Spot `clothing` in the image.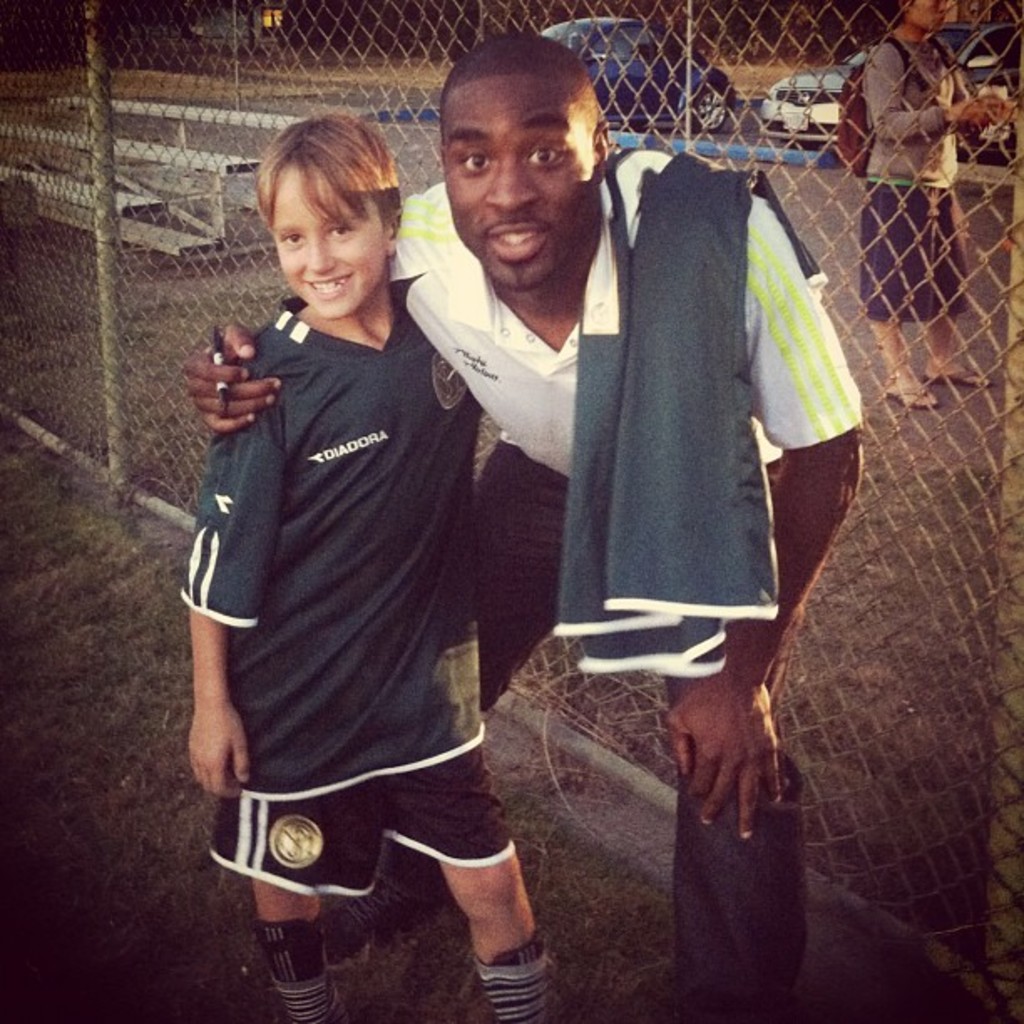
`clothing` found at x1=852 y1=186 x2=965 y2=311.
